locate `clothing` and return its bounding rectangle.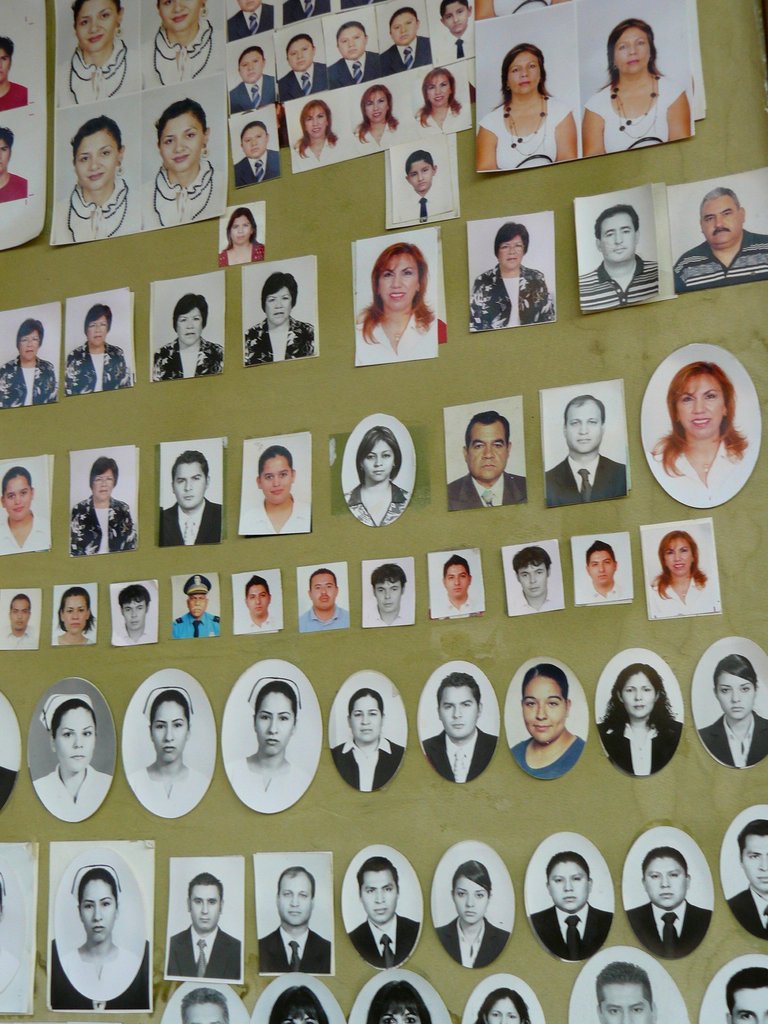
rect(111, 622, 158, 643).
